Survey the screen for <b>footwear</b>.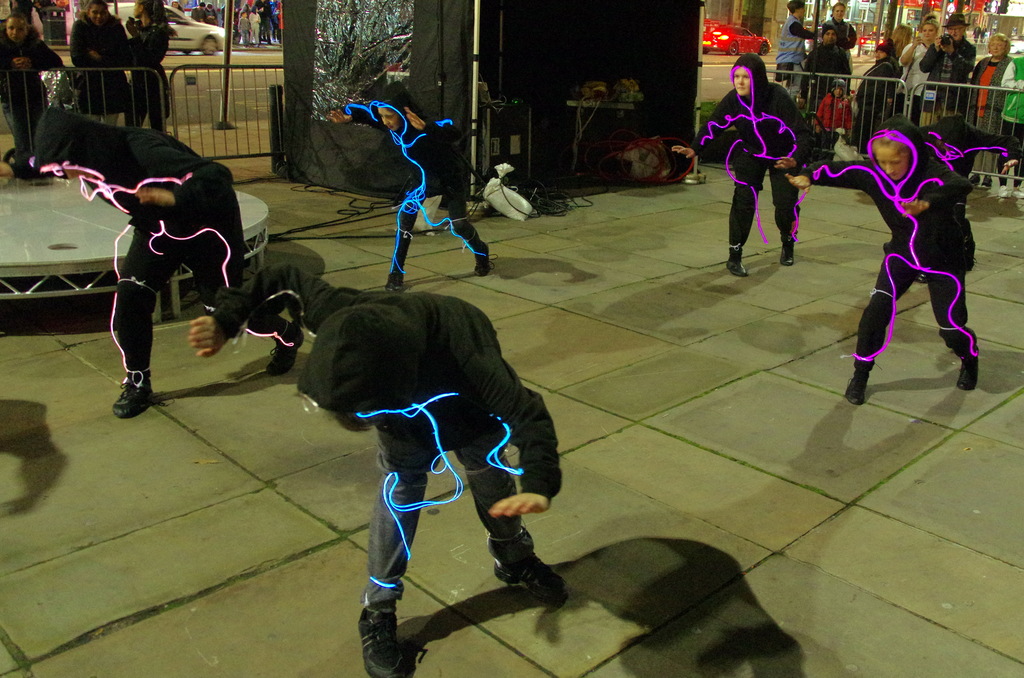
Survey found: locate(971, 174, 980, 186).
